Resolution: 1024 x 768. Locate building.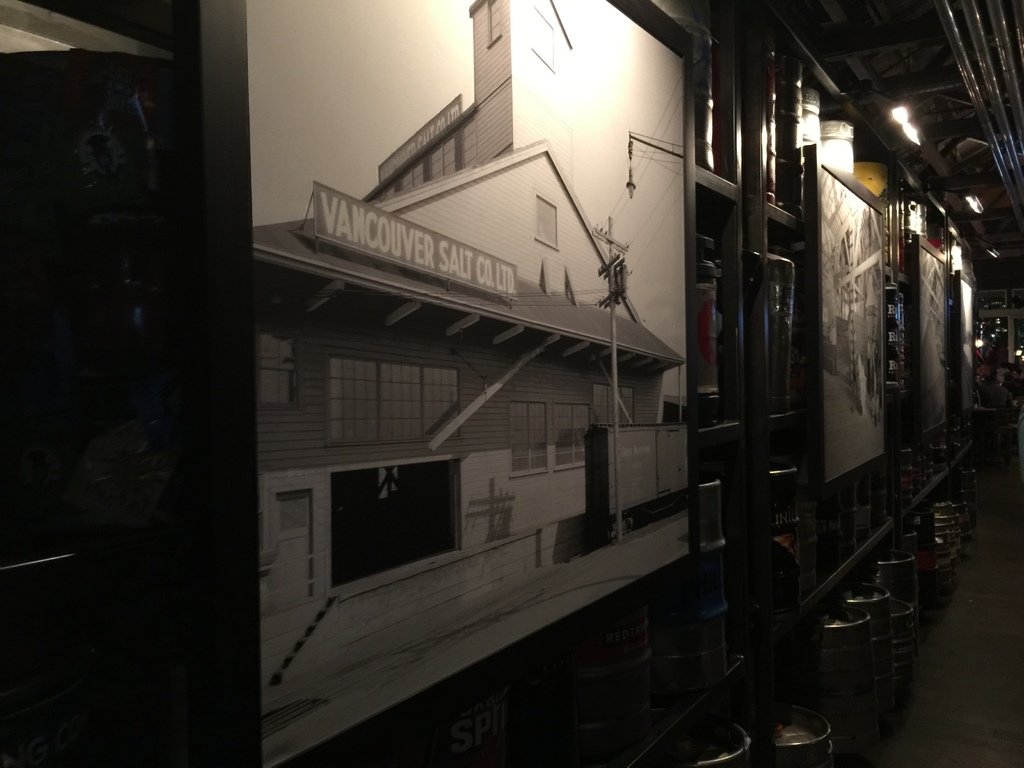
x1=248 y1=0 x2=689 y2=712.
